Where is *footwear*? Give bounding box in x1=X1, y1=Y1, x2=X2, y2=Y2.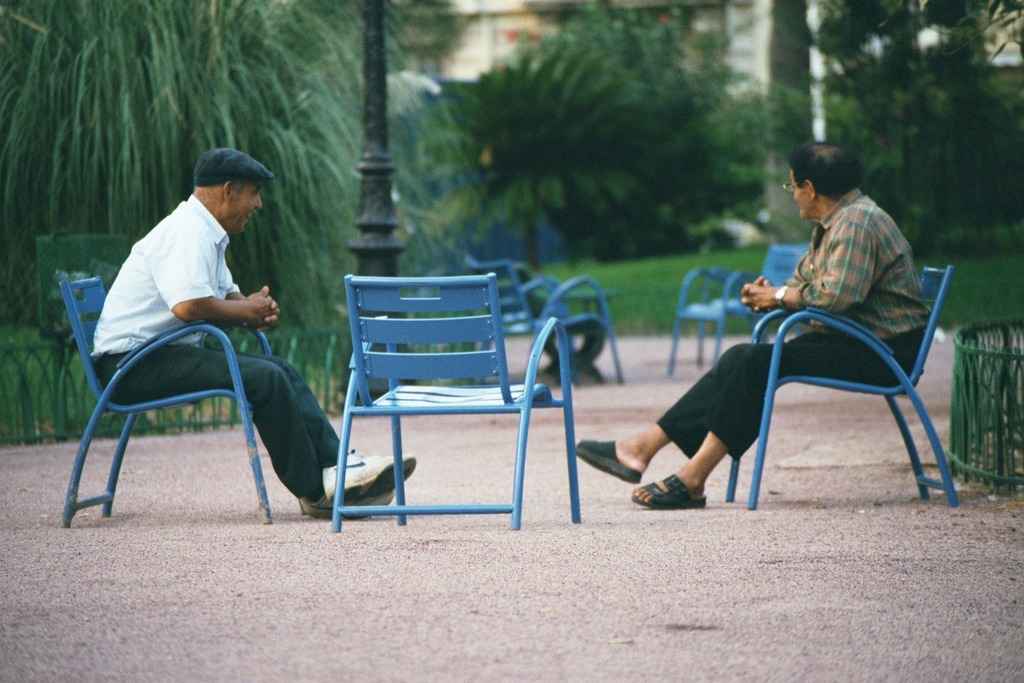
x1=323, y1=446, x2=414, y2=503.
